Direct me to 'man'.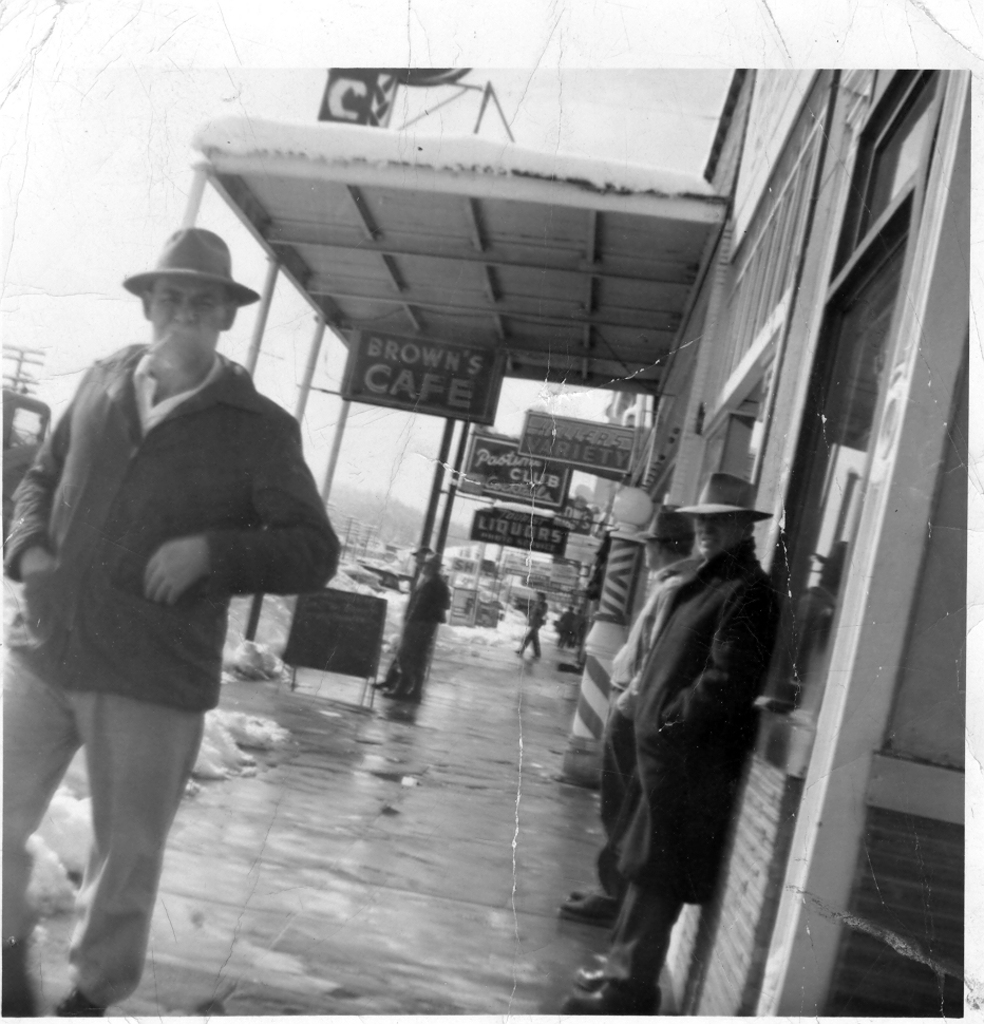
Direction: bbox(550, 472, 791, 1018).
